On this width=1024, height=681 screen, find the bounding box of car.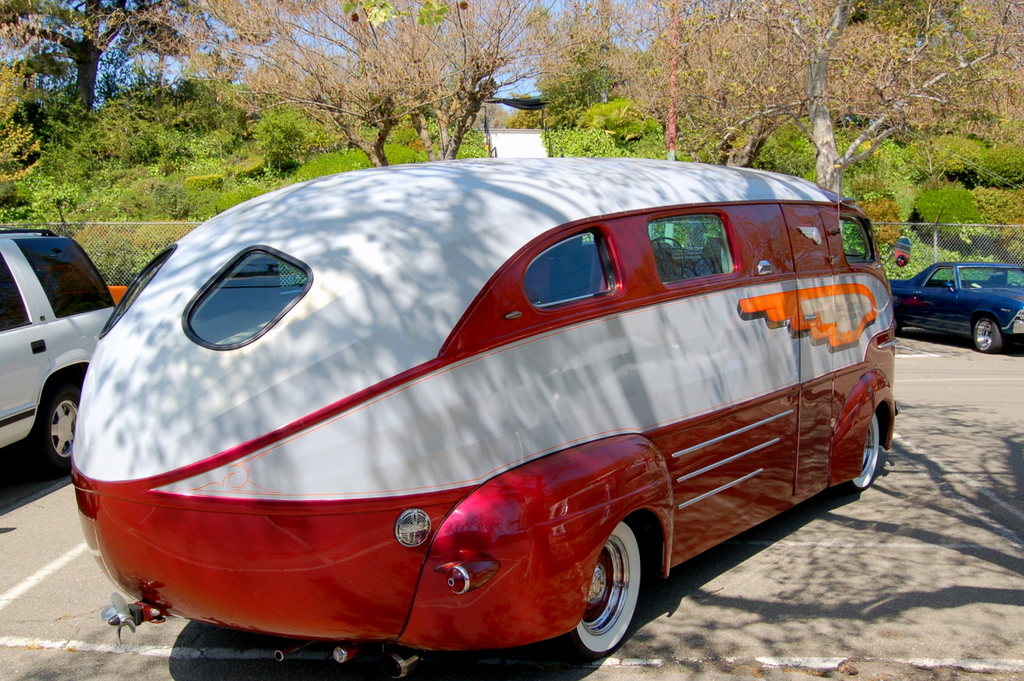
Bounding box: box=[0, 223, 116, 472].
